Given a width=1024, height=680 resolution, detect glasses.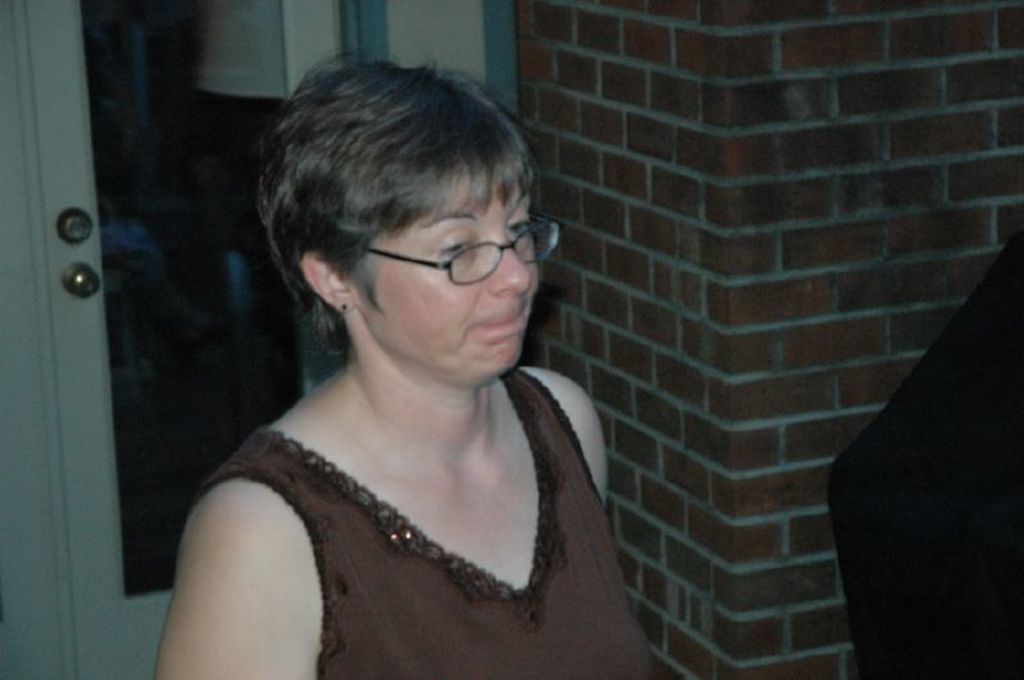
<bbox>355, 220, 567, 292</bbox>.
